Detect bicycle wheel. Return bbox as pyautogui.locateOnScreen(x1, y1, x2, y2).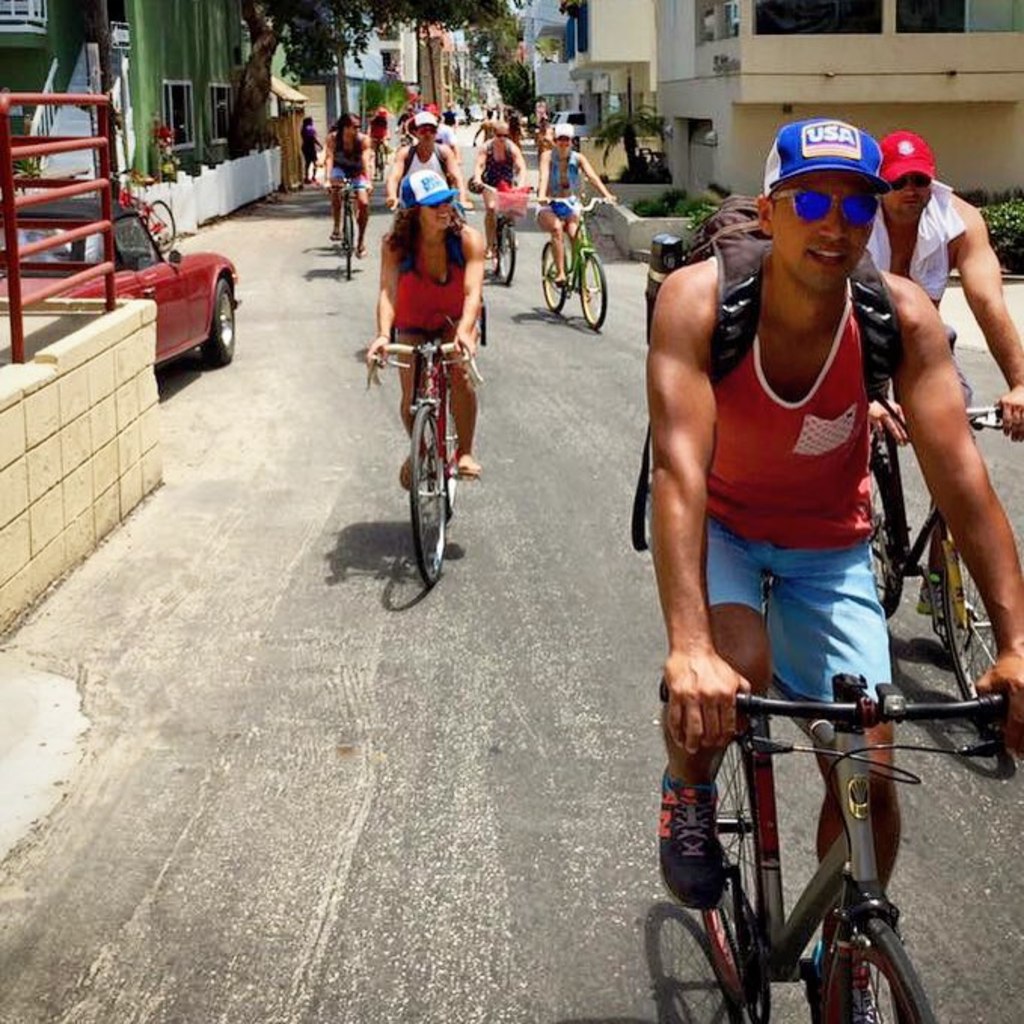
pyautogui.locateOnScreen(341, 208, 354, 282).
